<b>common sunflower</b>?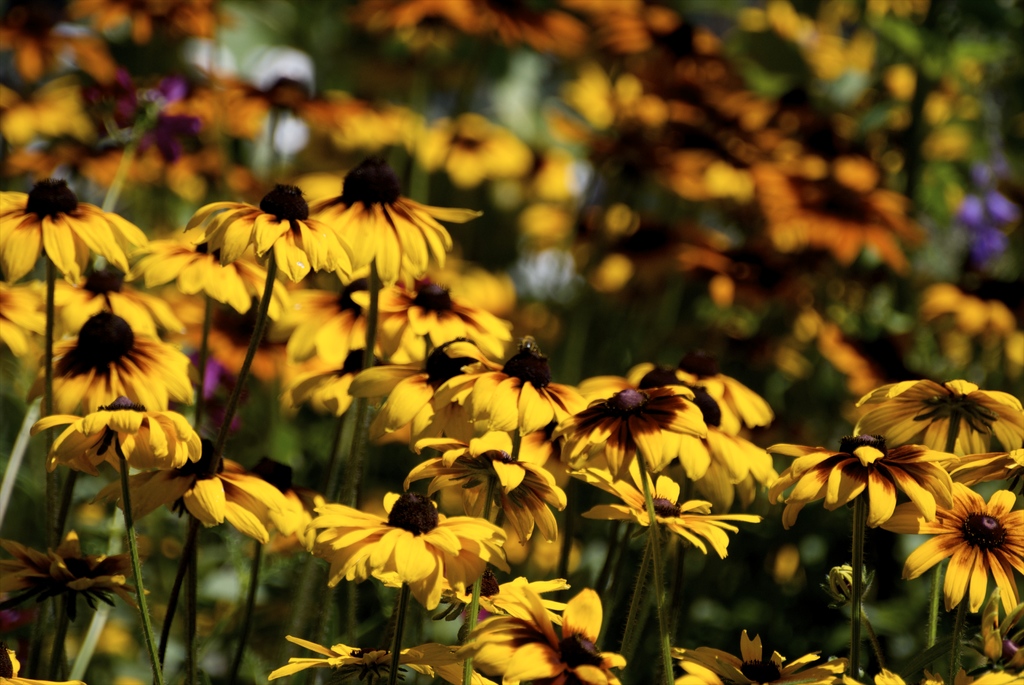
box(305, 170, 481, 284)
